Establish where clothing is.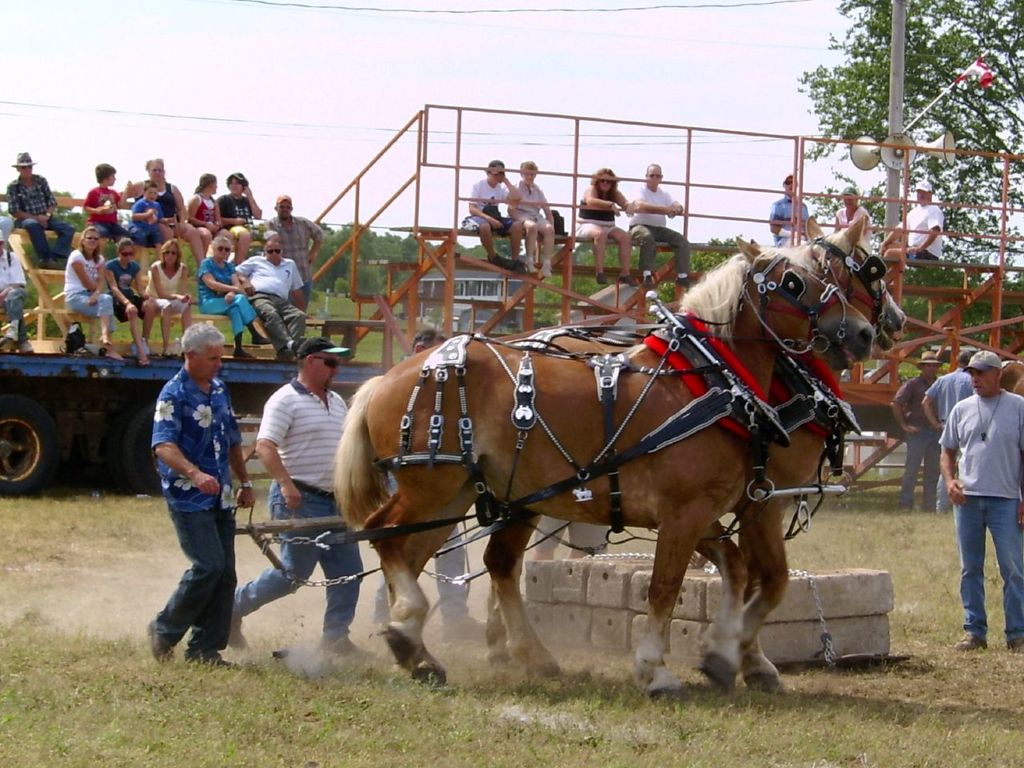
Established at <box>623,182,693,282</box>.
